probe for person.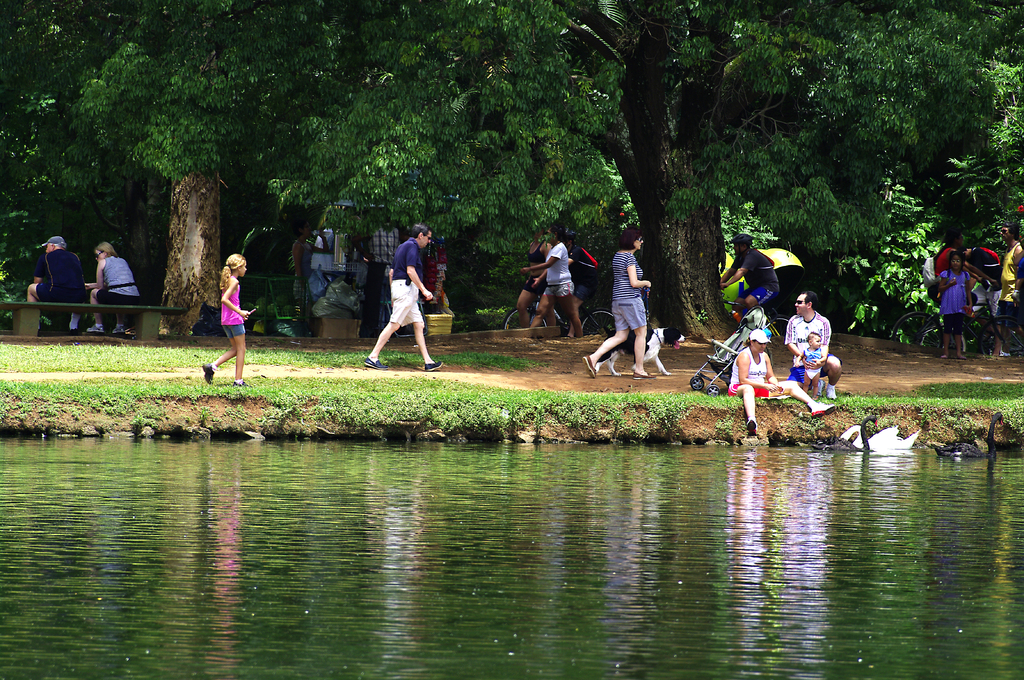
Probe result: 789, 294, 855, 389.
